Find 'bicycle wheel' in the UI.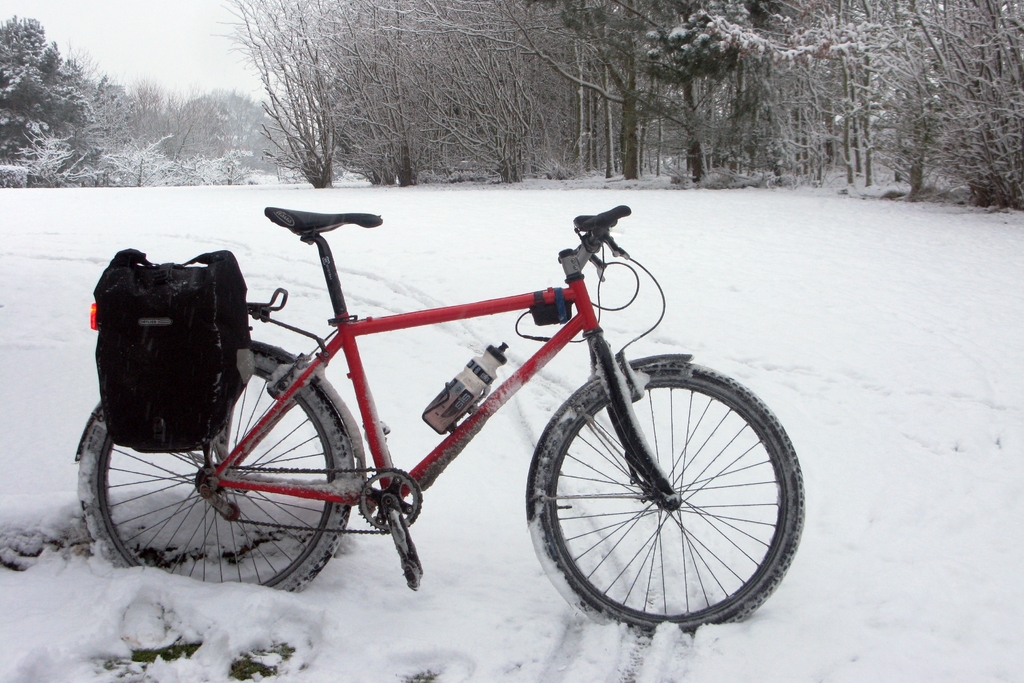
UI element at select_region(524, 354, 805, 638).
